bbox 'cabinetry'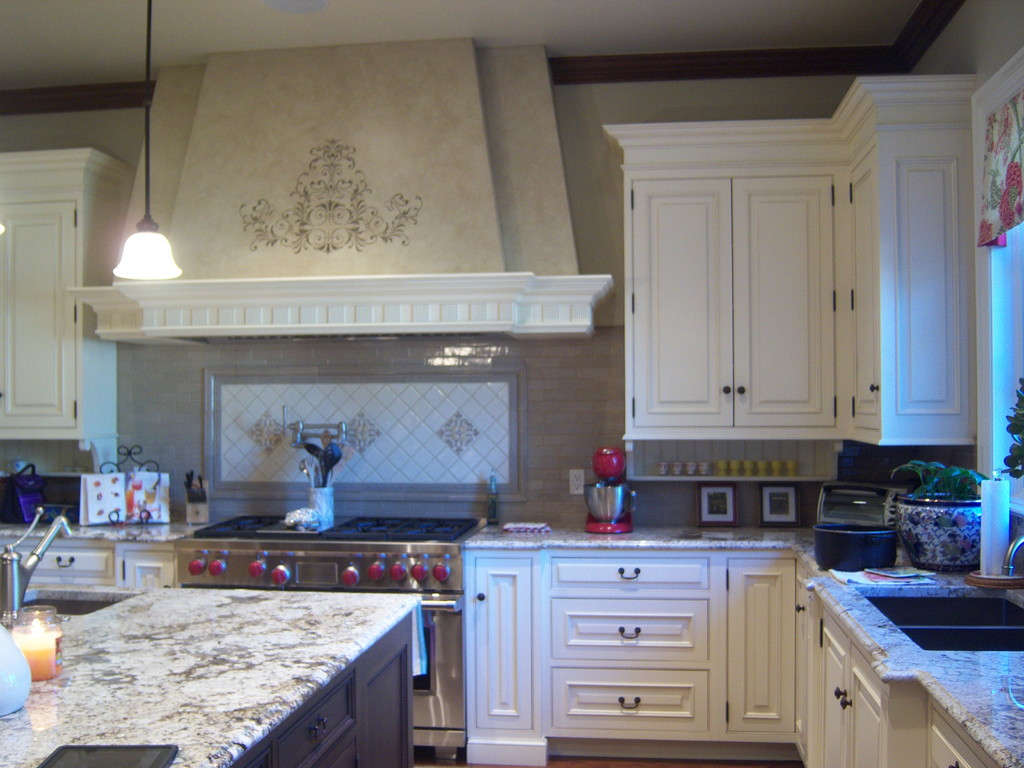
BBox(0, 145, 145, 483)
